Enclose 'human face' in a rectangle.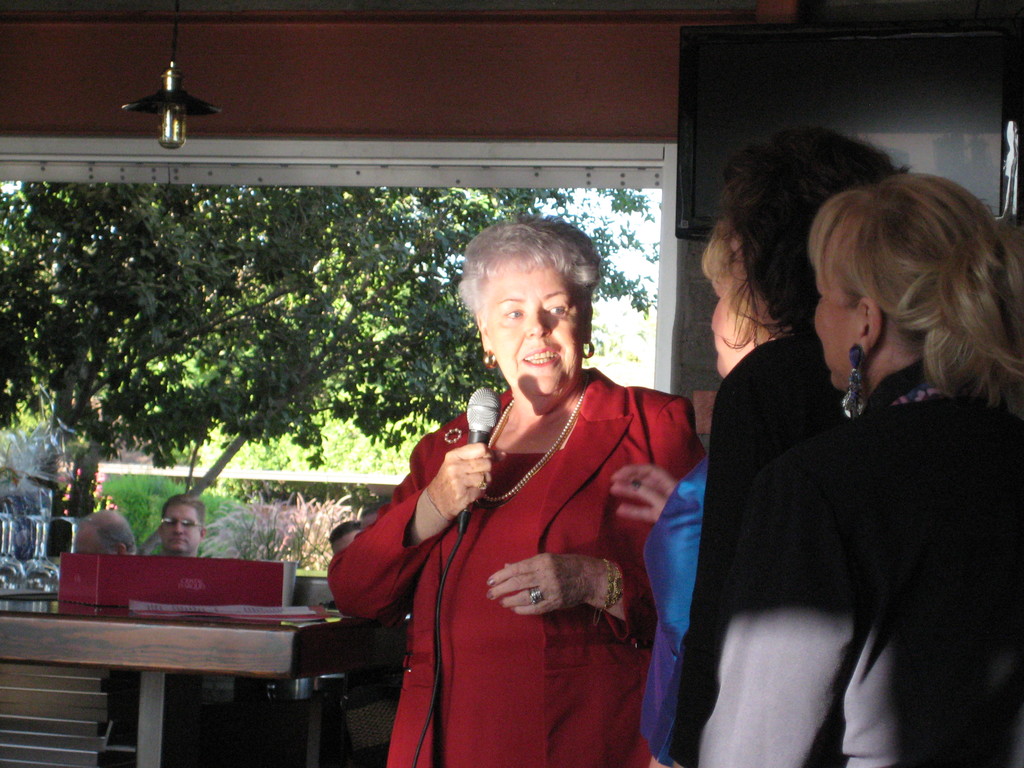
{"left": 333, "top": 532, "right": 358, "bottom": 554}.
